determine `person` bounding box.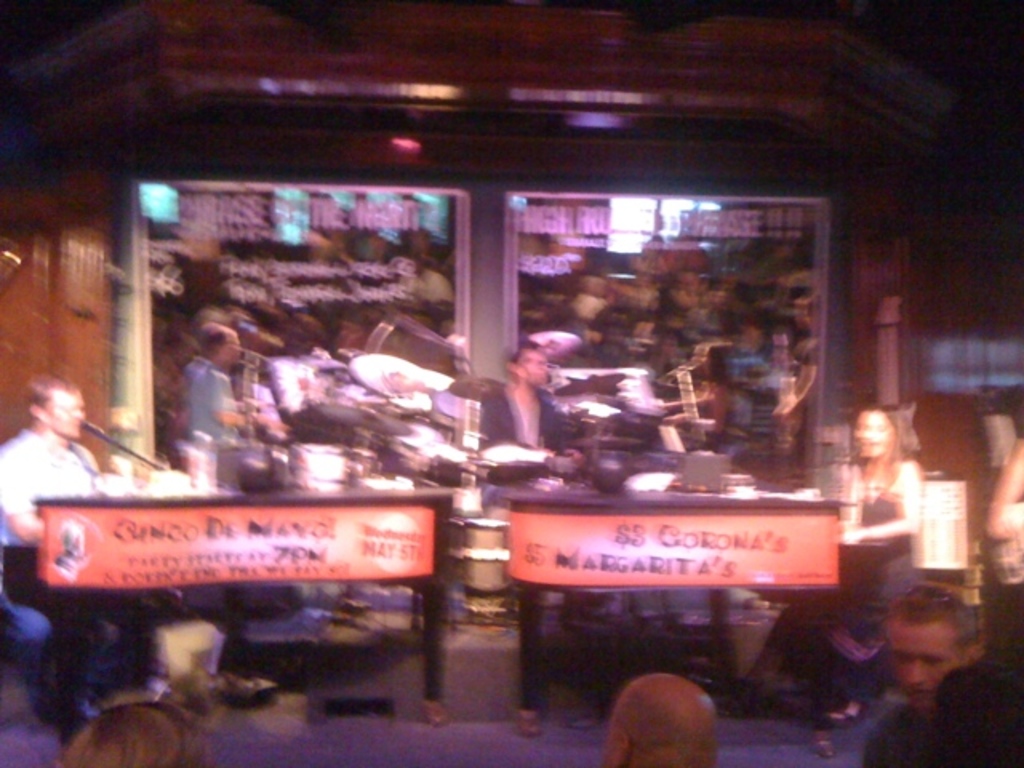
Determined: <bbox>834, 400, 920, 725</bbox>.
